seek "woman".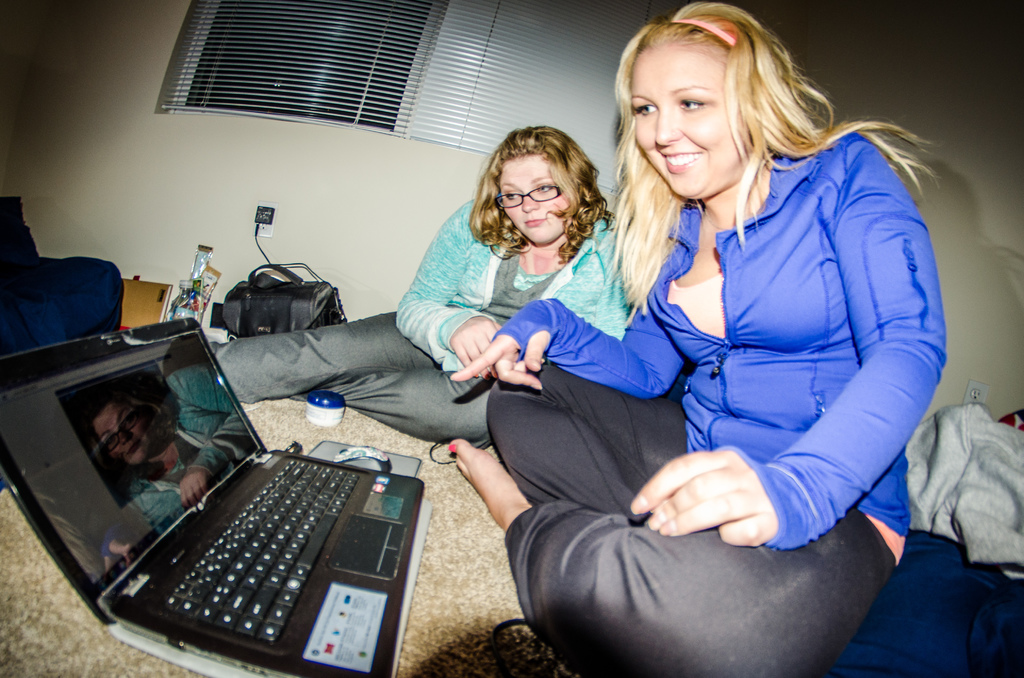
{"x1": 424, "y1": 4, "x2": 957, "y2": 677}.
